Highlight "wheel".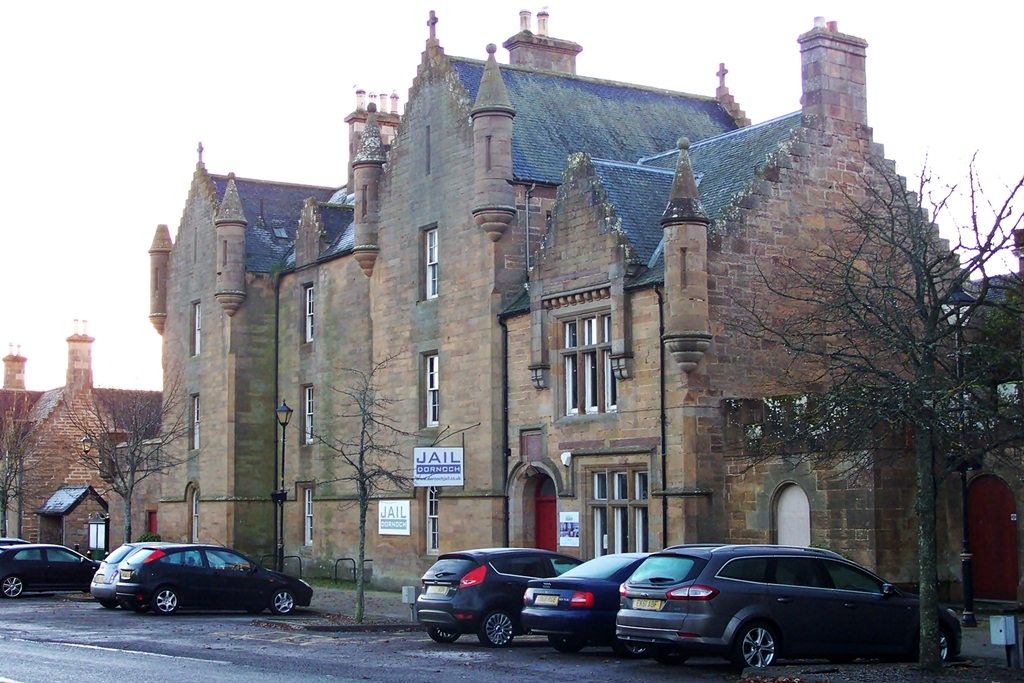
Highlighted region: box(608, 636, 647, 659).
